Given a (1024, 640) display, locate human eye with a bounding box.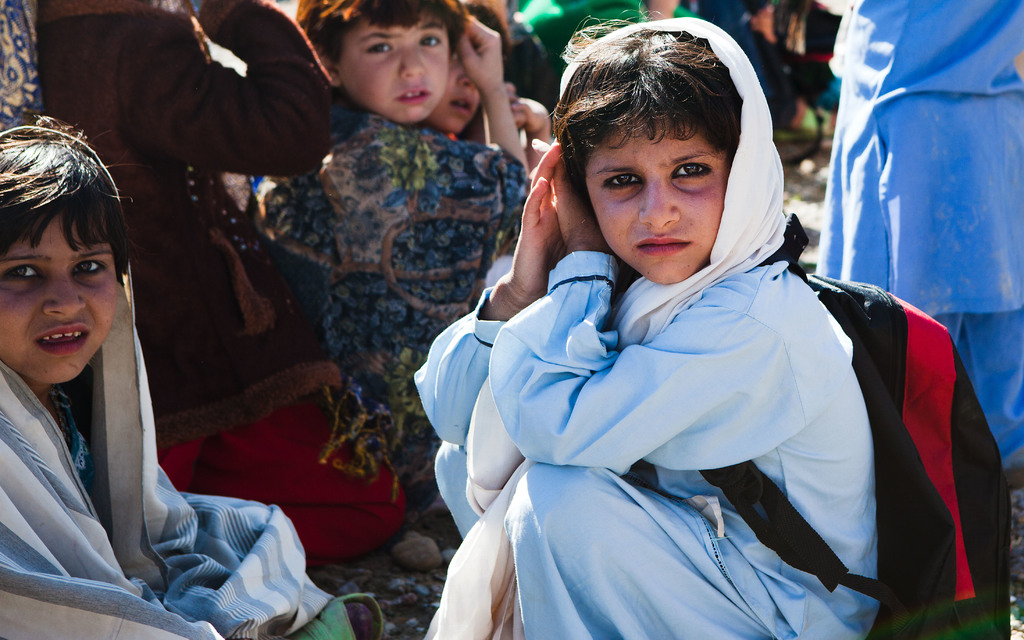
Located: bbox=[1, 257, 40, 284].
